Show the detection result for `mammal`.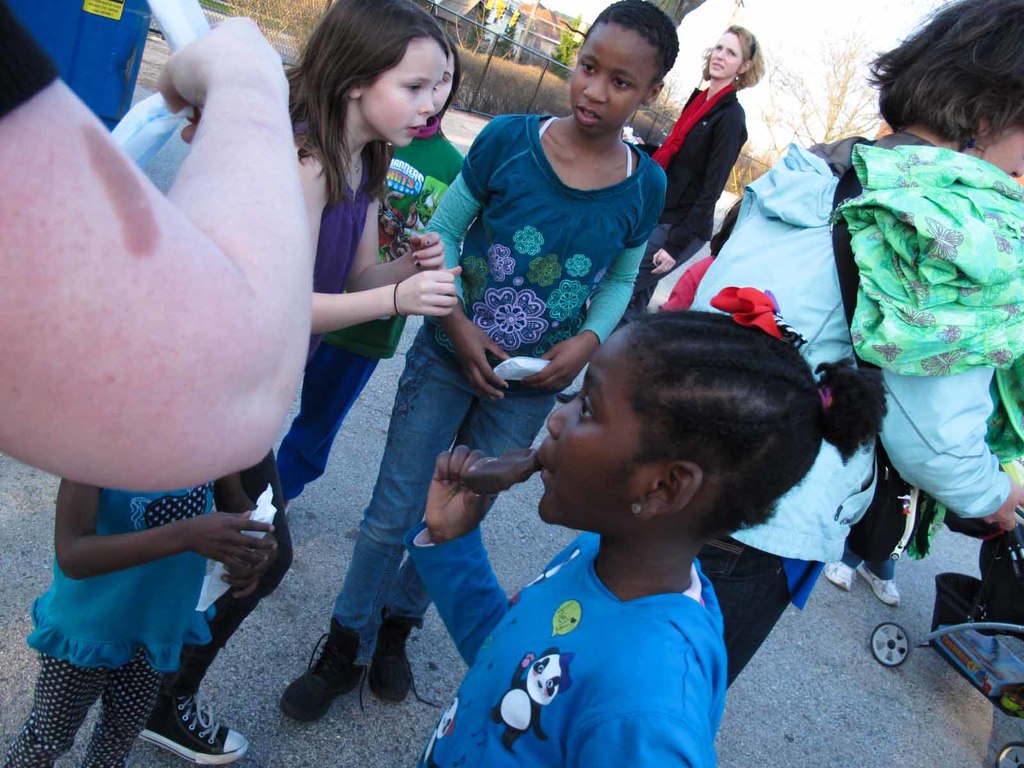
645,21,771,309.
